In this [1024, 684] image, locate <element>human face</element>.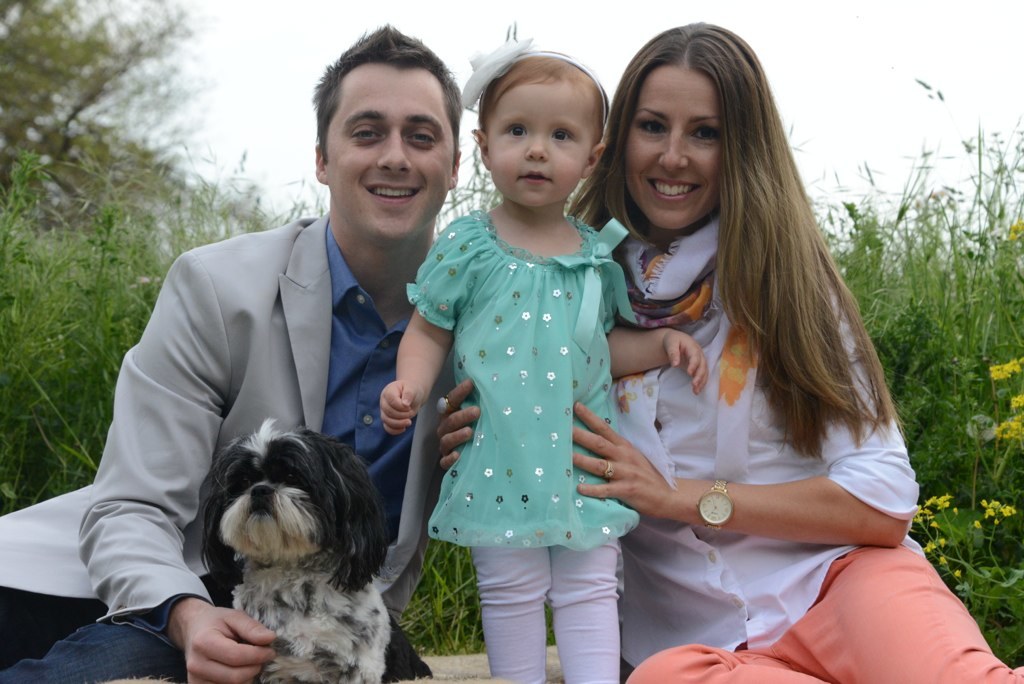
Bounding box: {"left": 321, "top": 66, "right": 460, "bottom": 239}.
